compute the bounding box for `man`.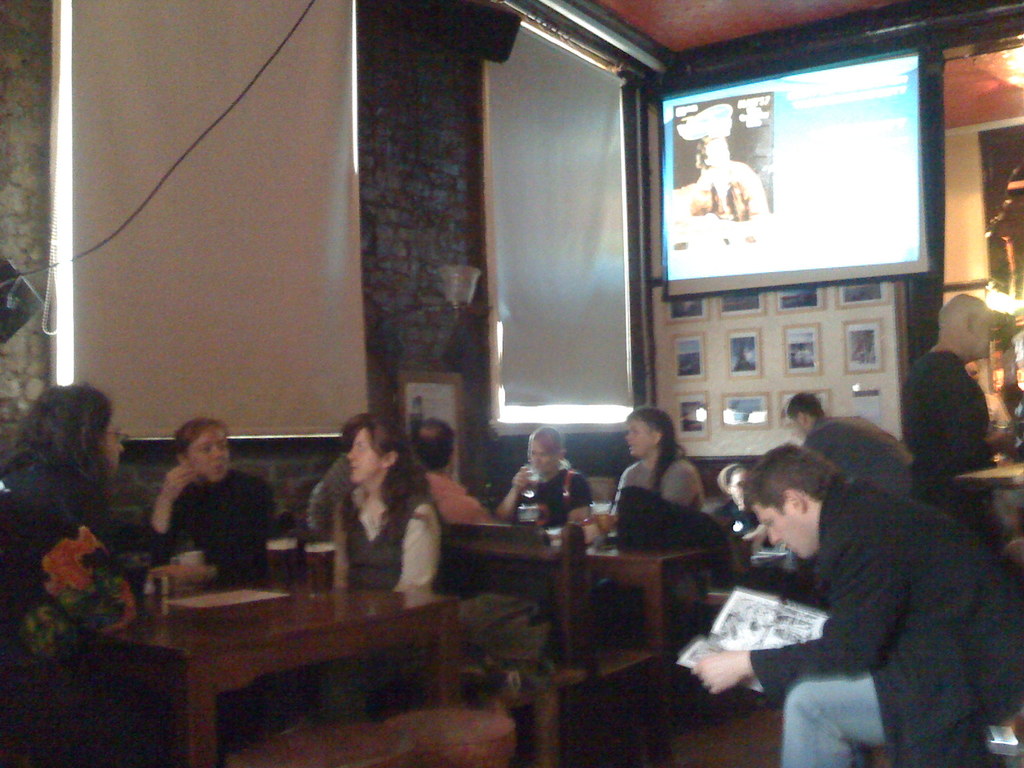
crop(784, 387, 913, 500).
